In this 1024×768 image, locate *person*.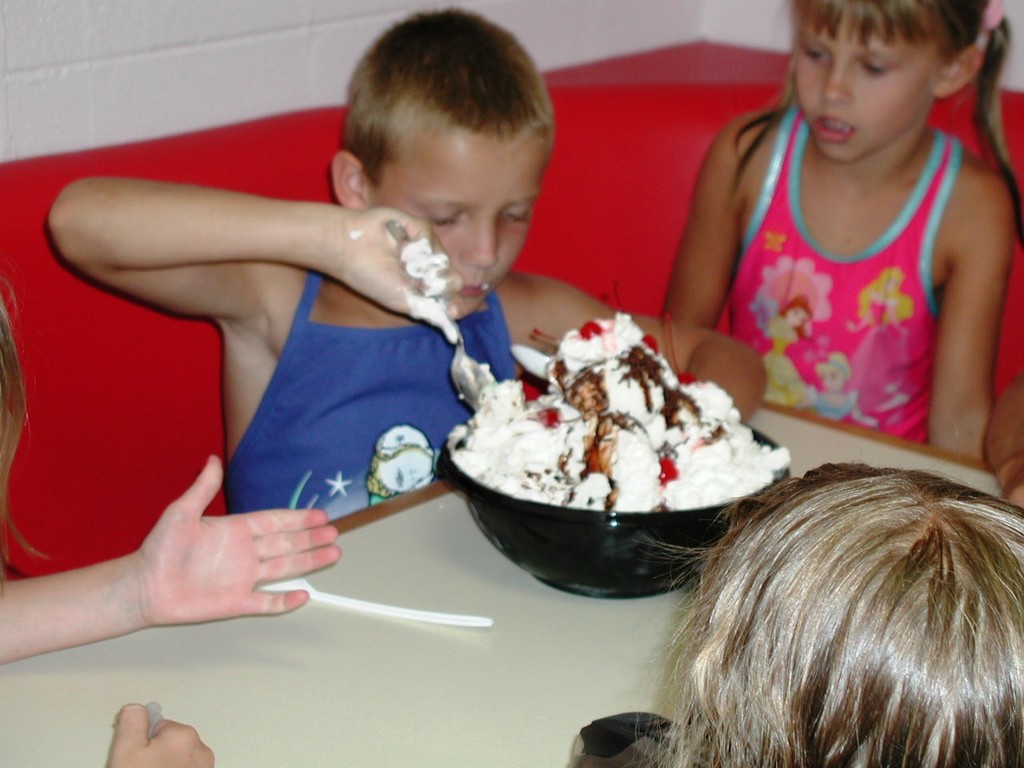
Bounding box: {"x1": 680, "y1": 0, "x2": 1019, "y2": 496}.
